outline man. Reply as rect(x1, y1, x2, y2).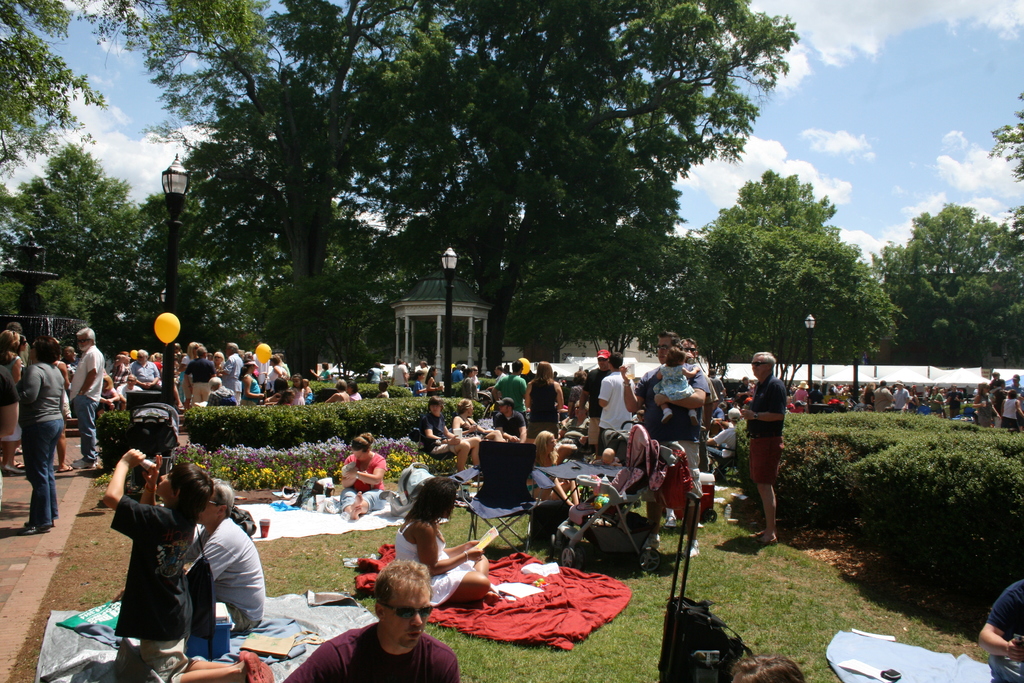
rect(132, 348, 163, 390).
